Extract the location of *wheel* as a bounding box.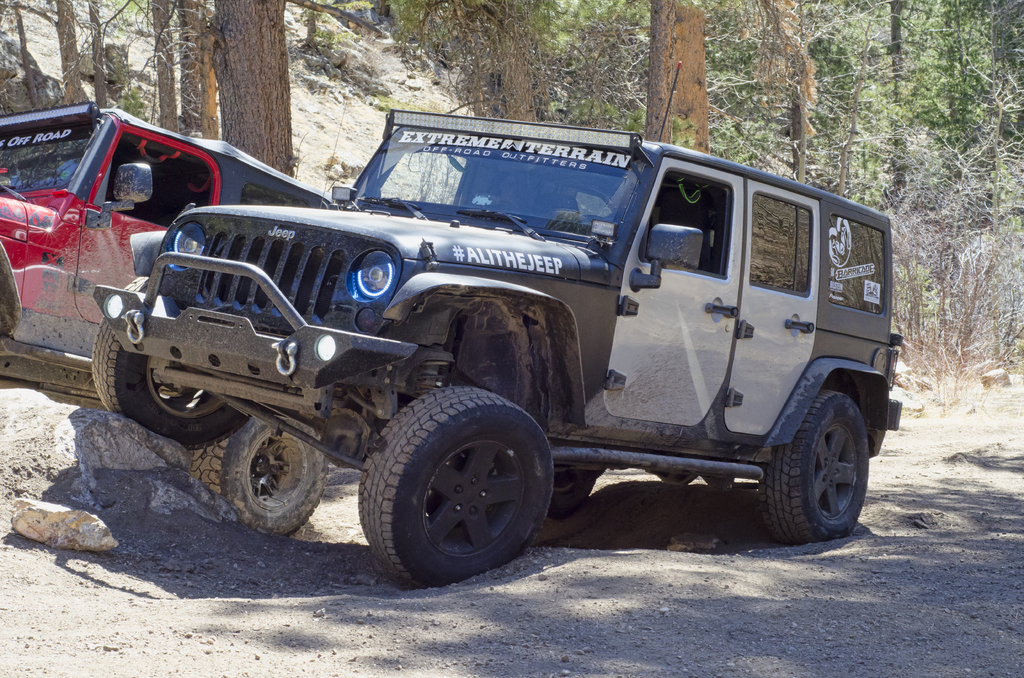
locate(84, 273, 255, 448).
